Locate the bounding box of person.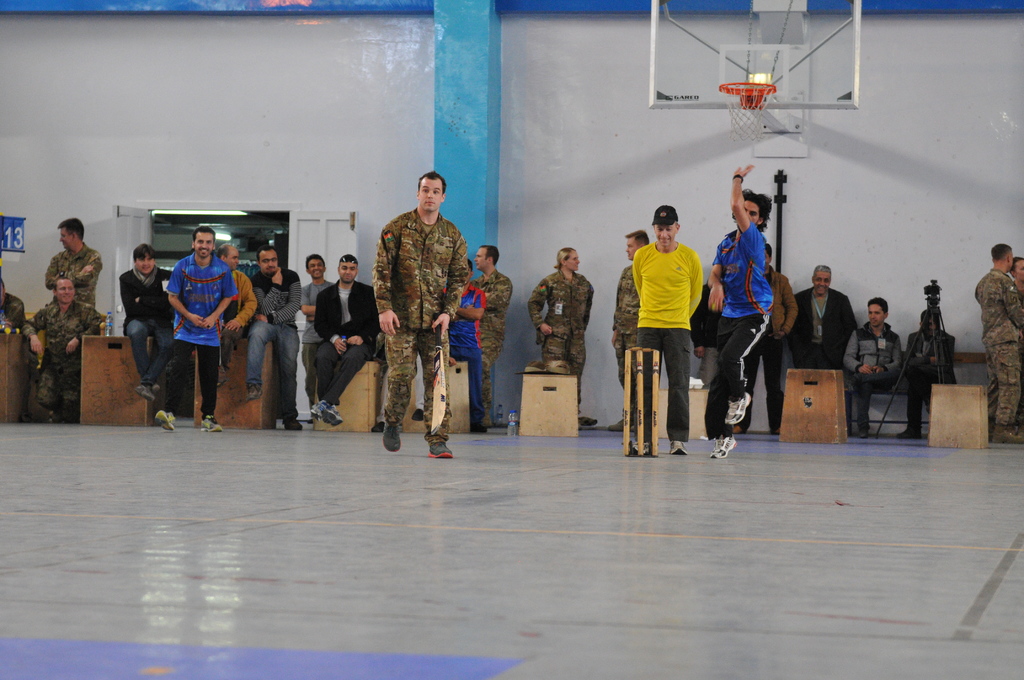
Bounding box: rect(42, 218, 104, 313).
